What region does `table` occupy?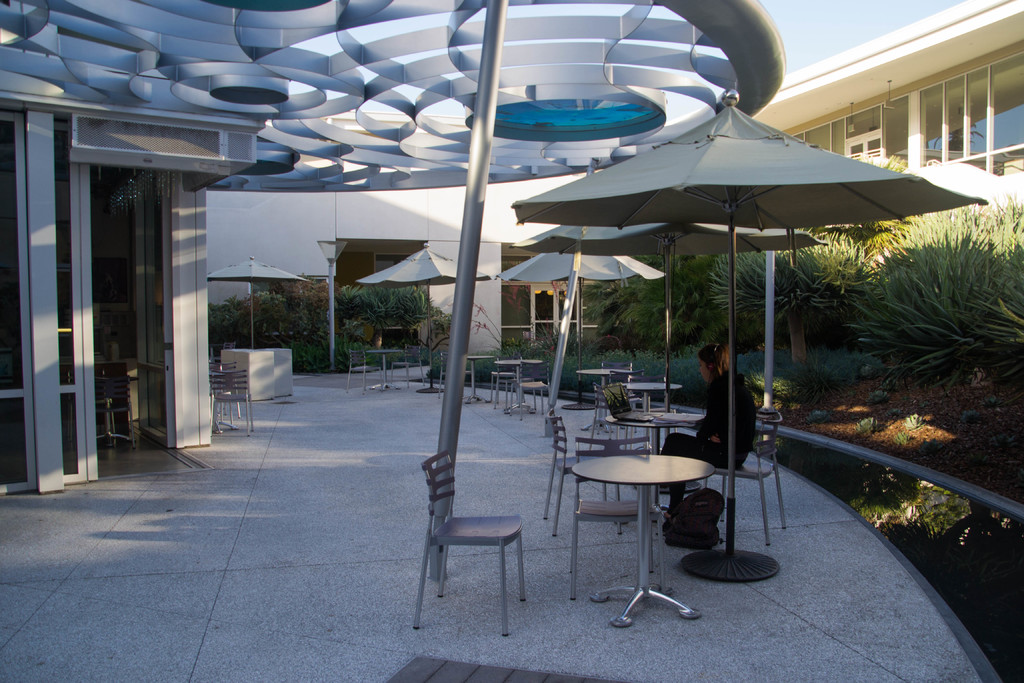
BBox(570, 452, 718, 629).
